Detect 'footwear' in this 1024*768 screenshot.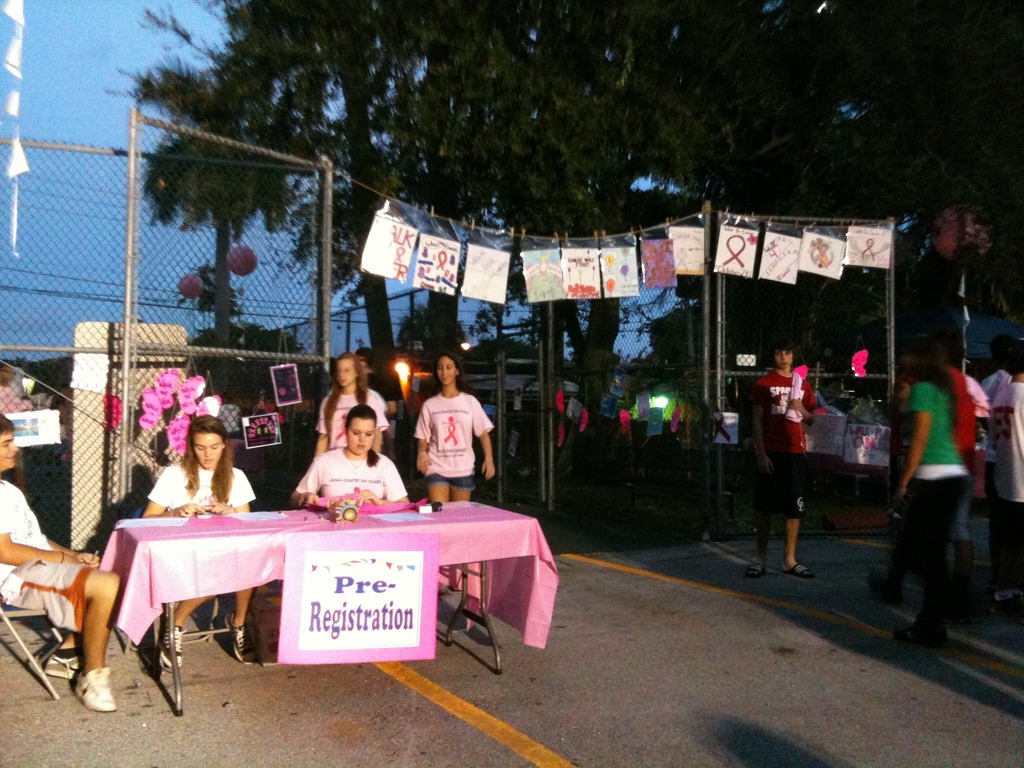
Detection: [left=747, top=563, right=769, bottom=578].
